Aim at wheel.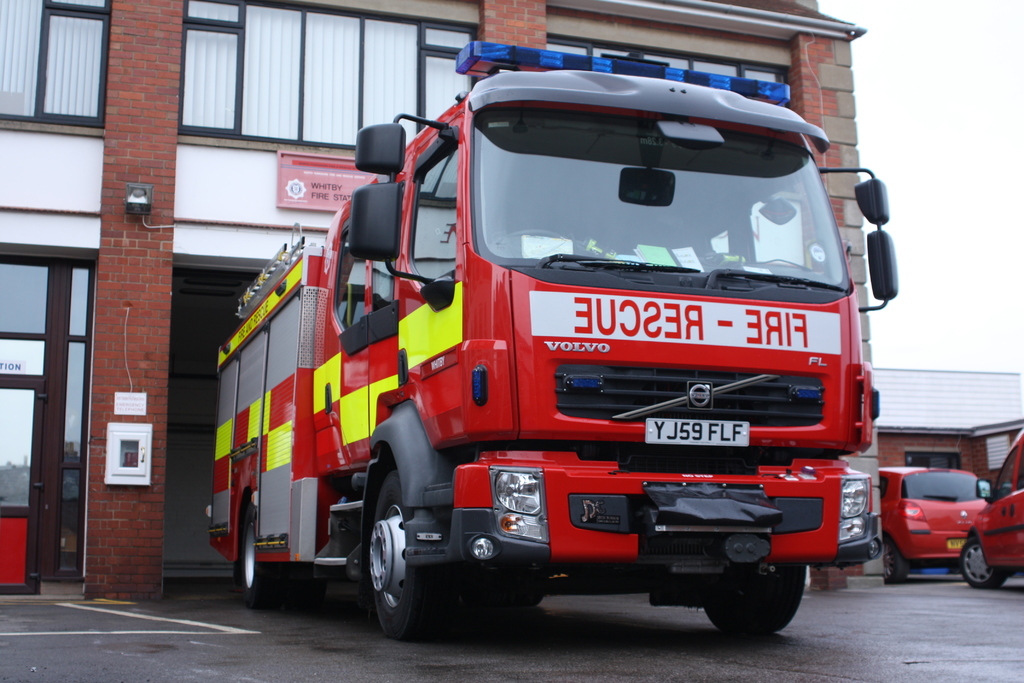
Aimed at detection(237, 504, 273, 607).
